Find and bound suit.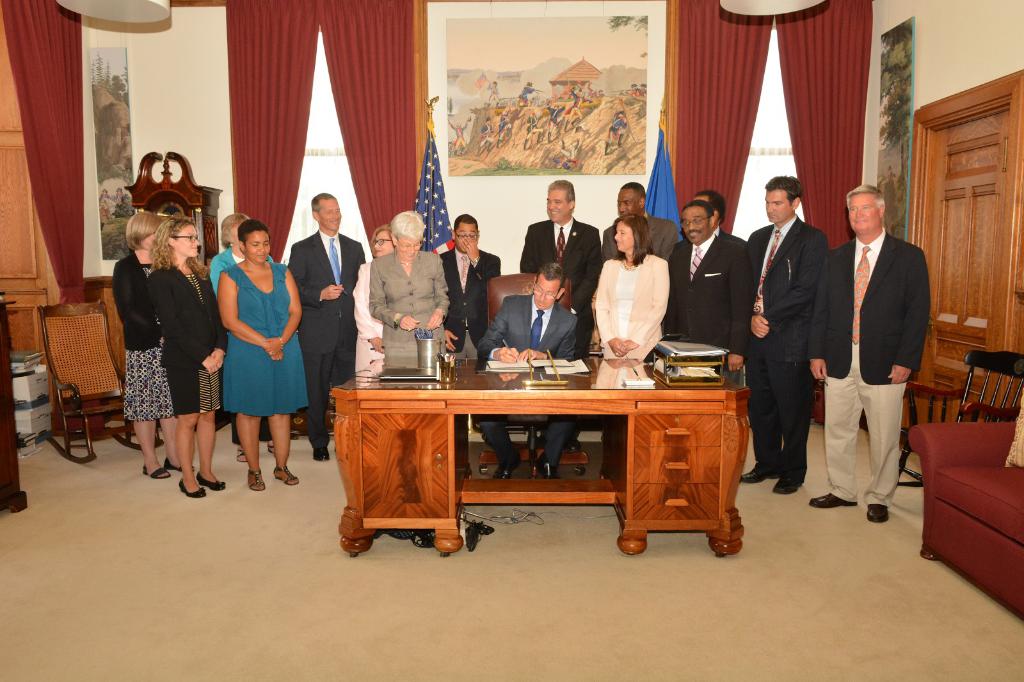
Bound: (left=114, top=248, right=161, bottom=355).
